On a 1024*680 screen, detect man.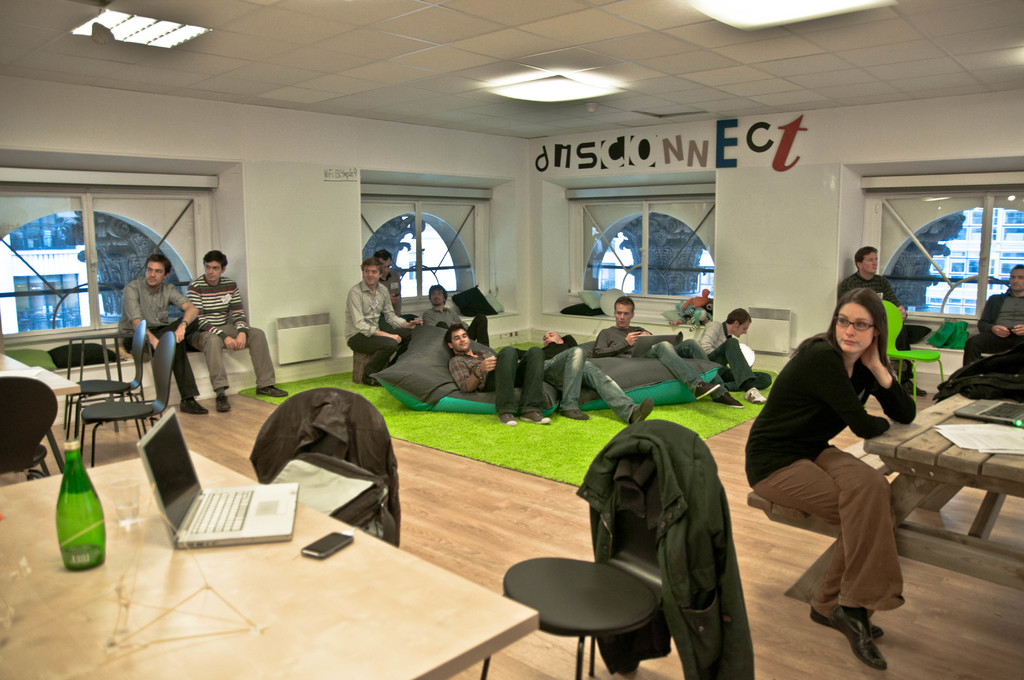
184:248:290:413.
